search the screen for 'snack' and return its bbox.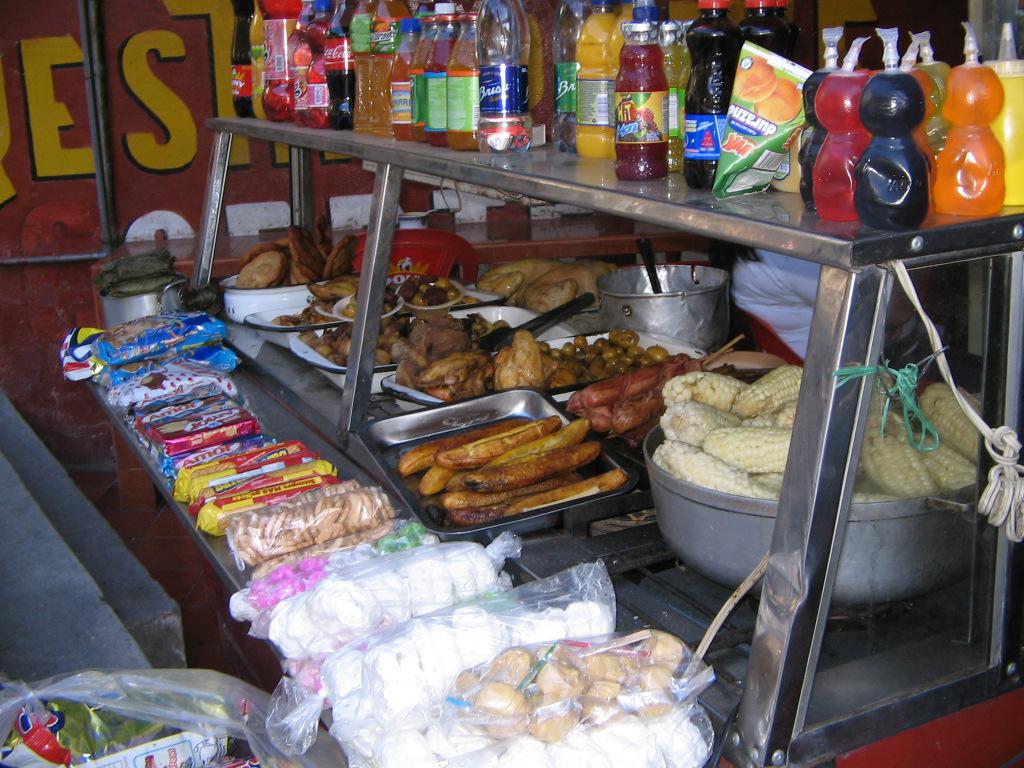
Found: box(404, 408, 618, 524).
